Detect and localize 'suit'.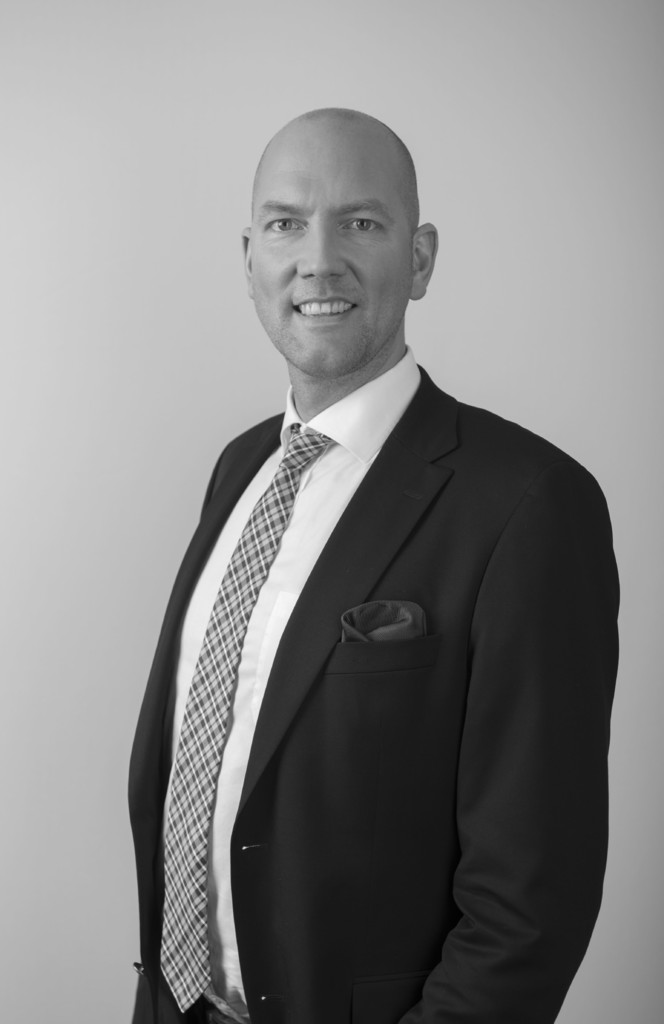
Localized at crop(117, 332, 627, 1023).
